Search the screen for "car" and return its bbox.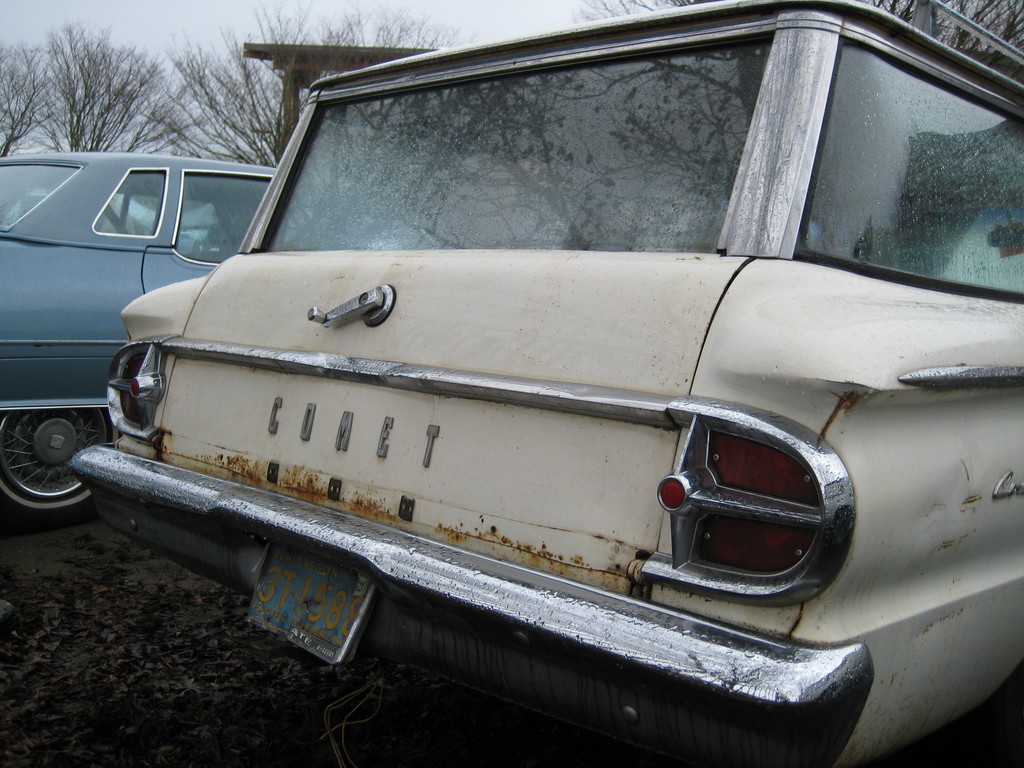
Found: l=40, t=50, r=989, b=737.
